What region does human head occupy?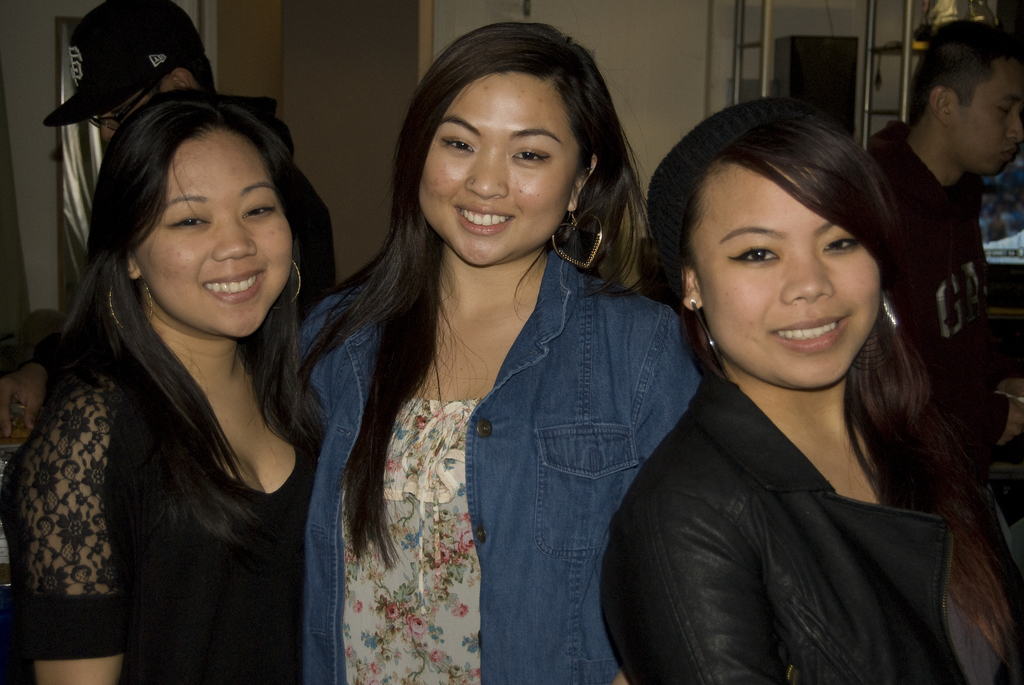
Rect(42, 0, 216, 148).
